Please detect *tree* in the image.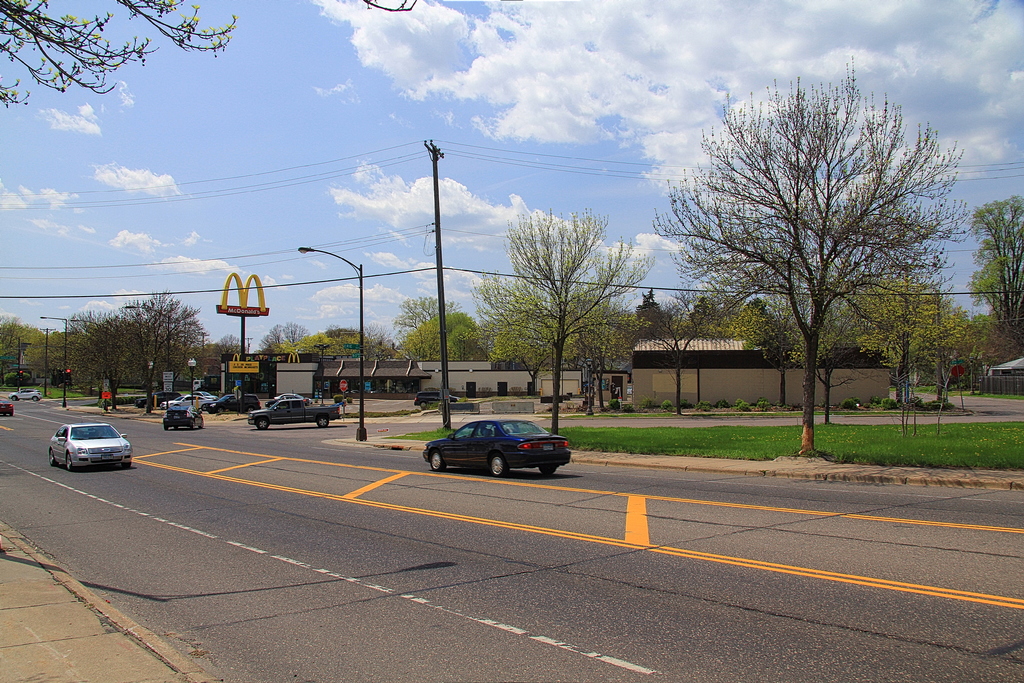
locate(257, 317, 321, 357).
